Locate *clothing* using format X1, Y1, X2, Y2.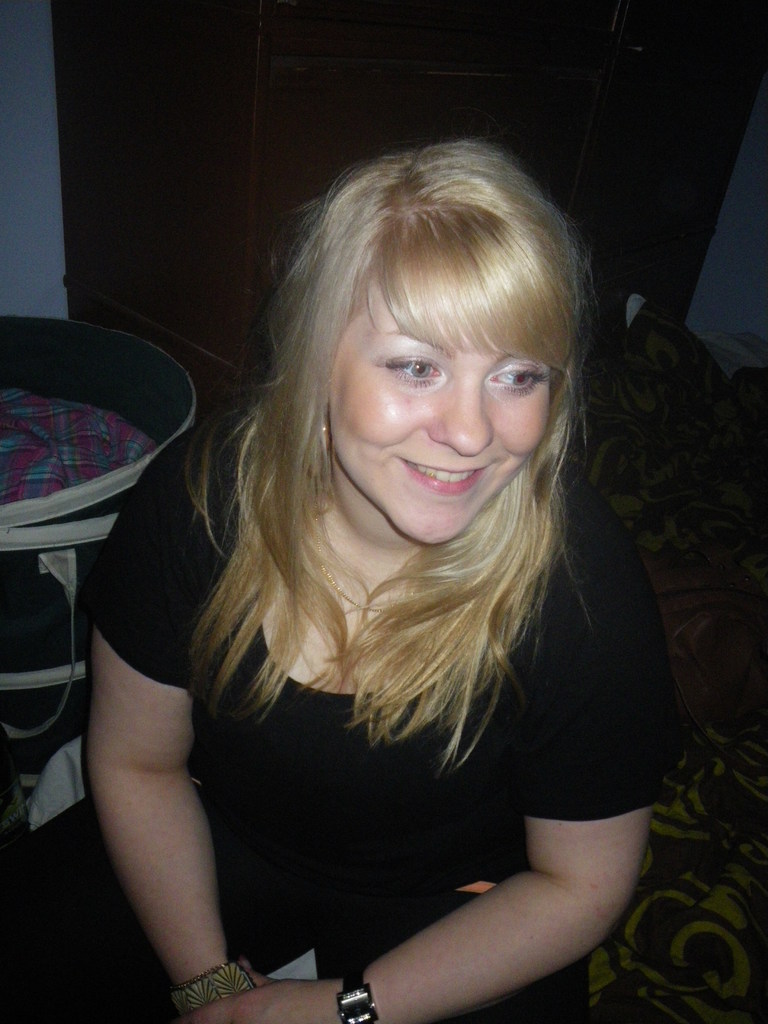
105, 488, 679, 971.
